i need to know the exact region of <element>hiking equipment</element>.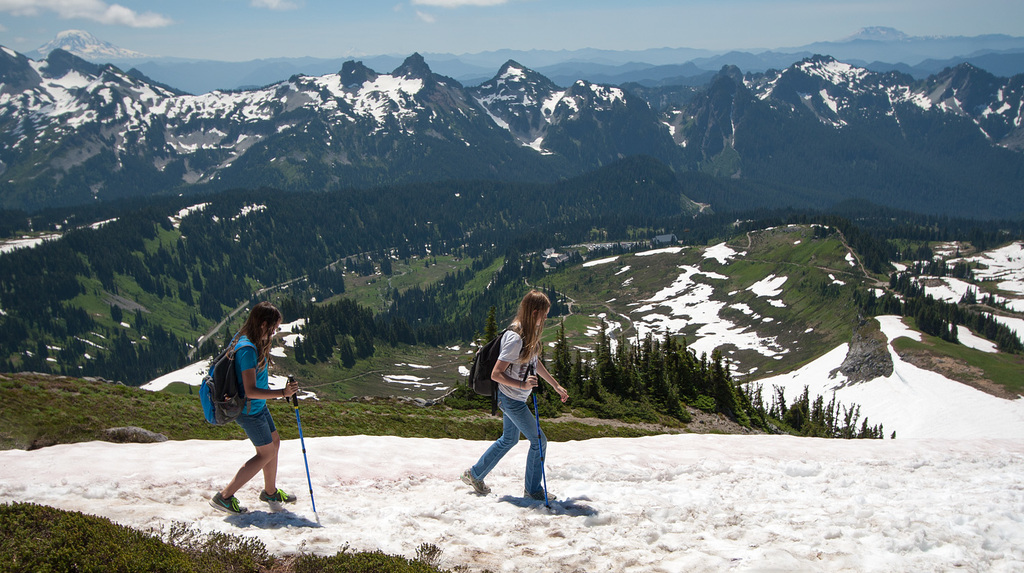
Region: 466/329/533/417.
